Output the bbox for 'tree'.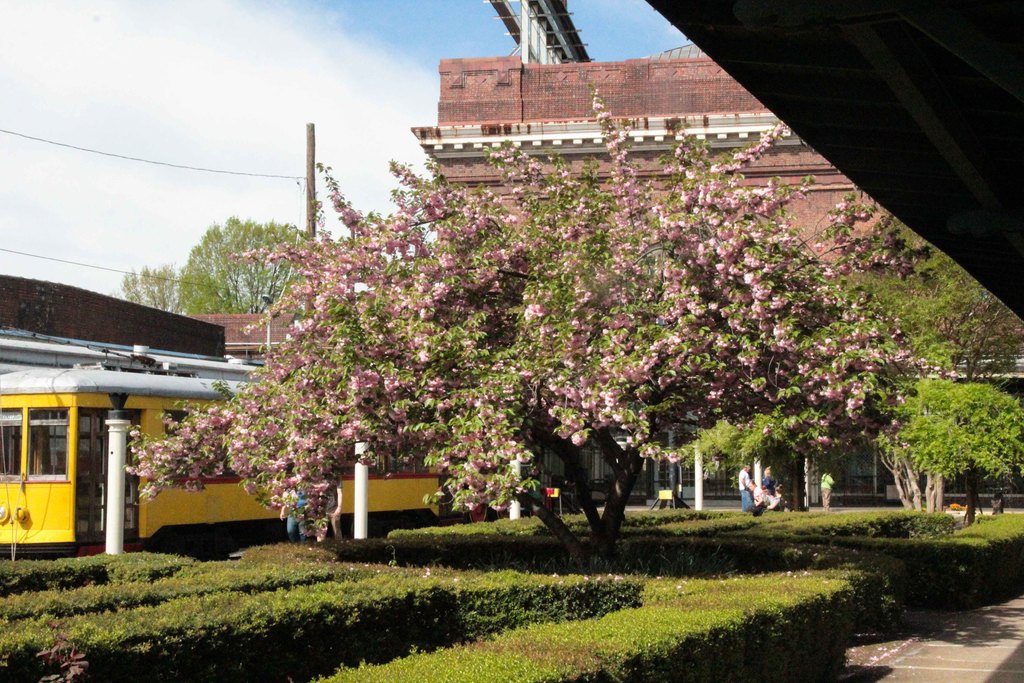
<box>897,358,1009,525</box>.
